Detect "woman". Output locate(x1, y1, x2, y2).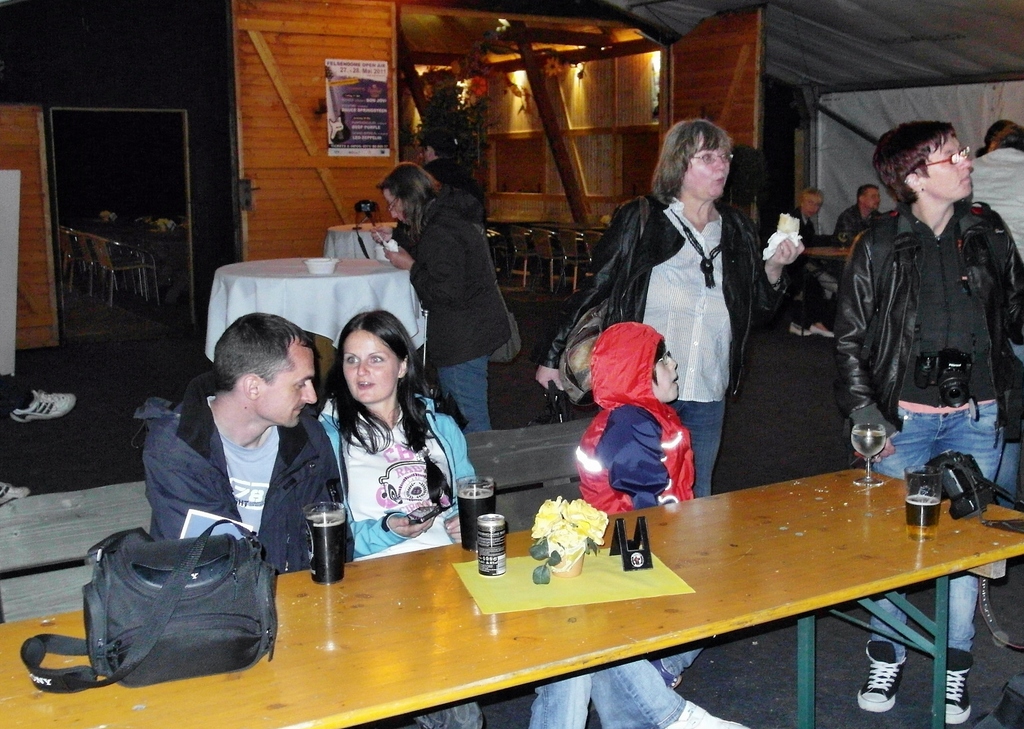
locate(372, 162, 509, 436).
